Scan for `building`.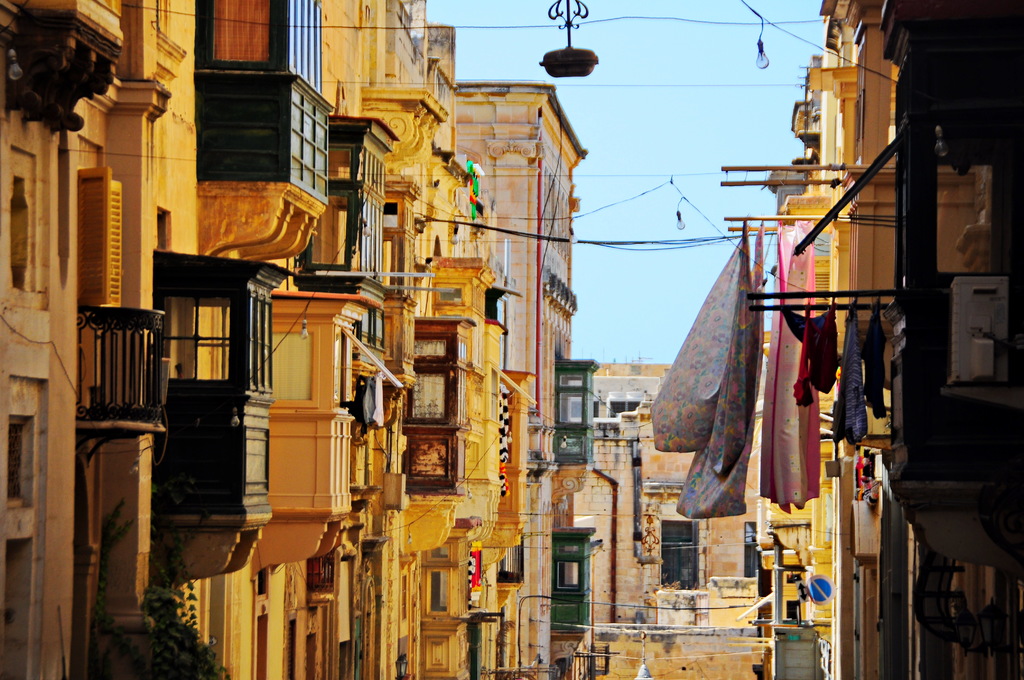
Scan result: <bbox>0, 0, 572, 679</bbox>.
